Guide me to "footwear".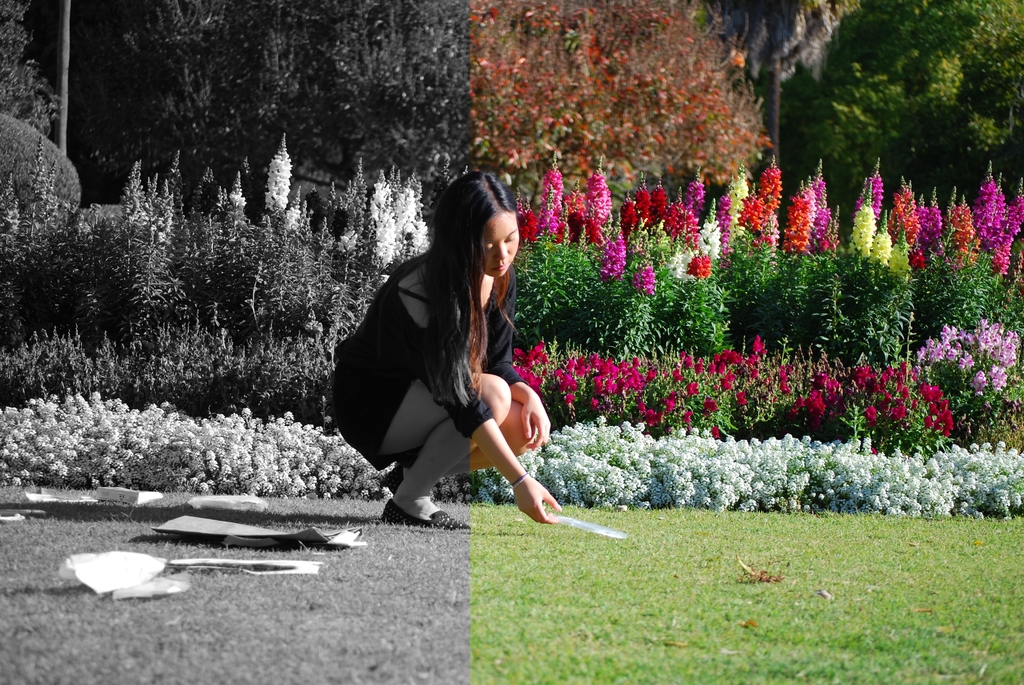
Guidance: x1=385 y1=462 x2=411 y2=491.
